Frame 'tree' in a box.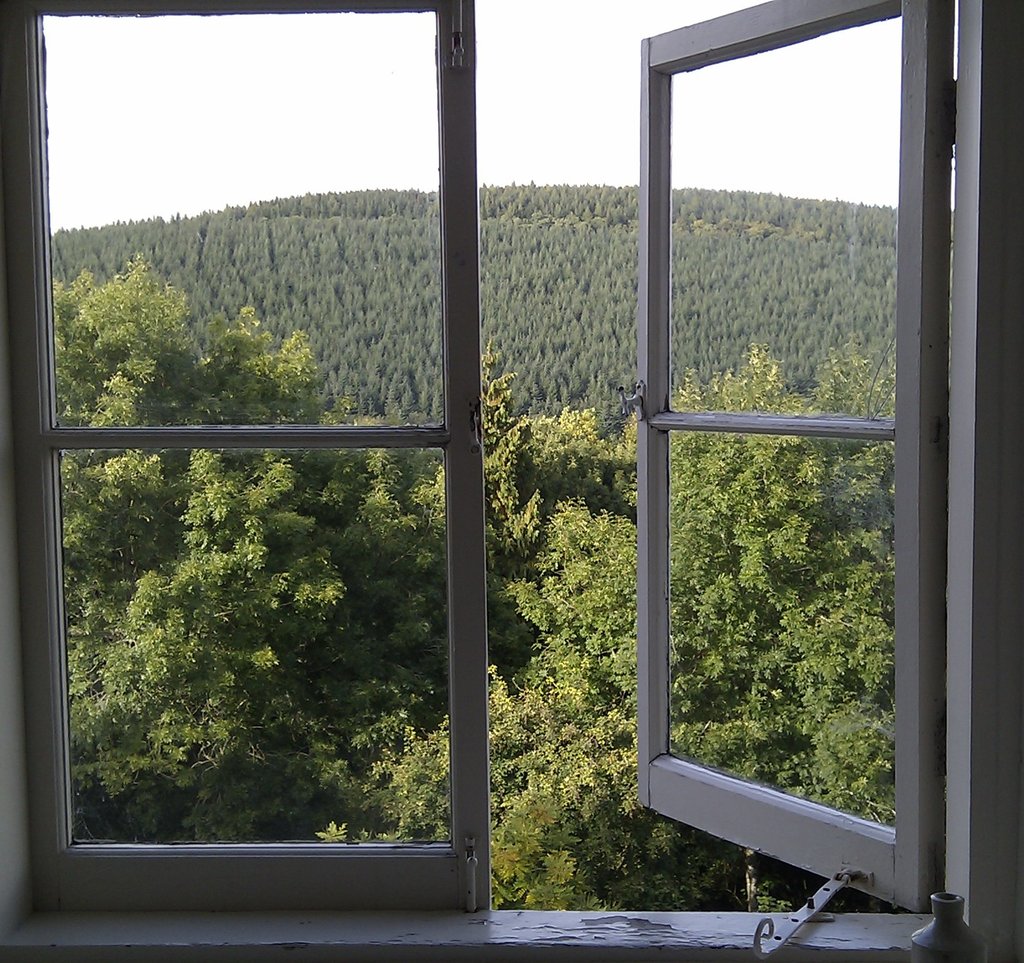
{"left": 311, "top": 798, "right": 634, "bottom": 923}.
